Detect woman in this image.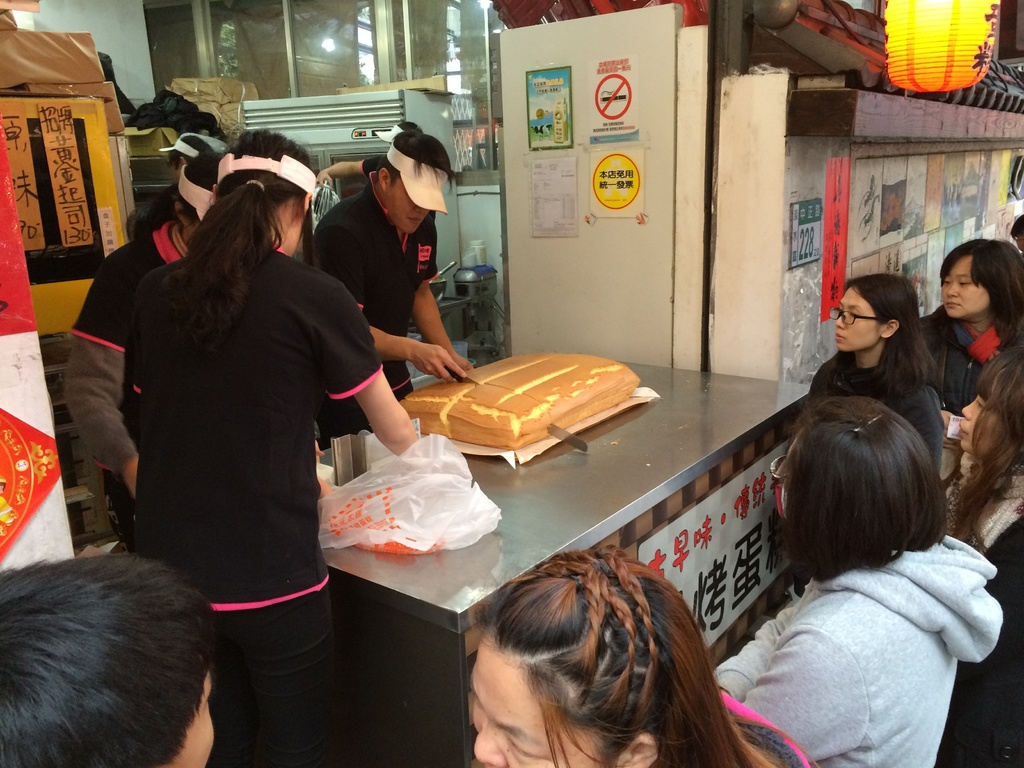
Detection: Rect(936, 342, 1023, 767).
